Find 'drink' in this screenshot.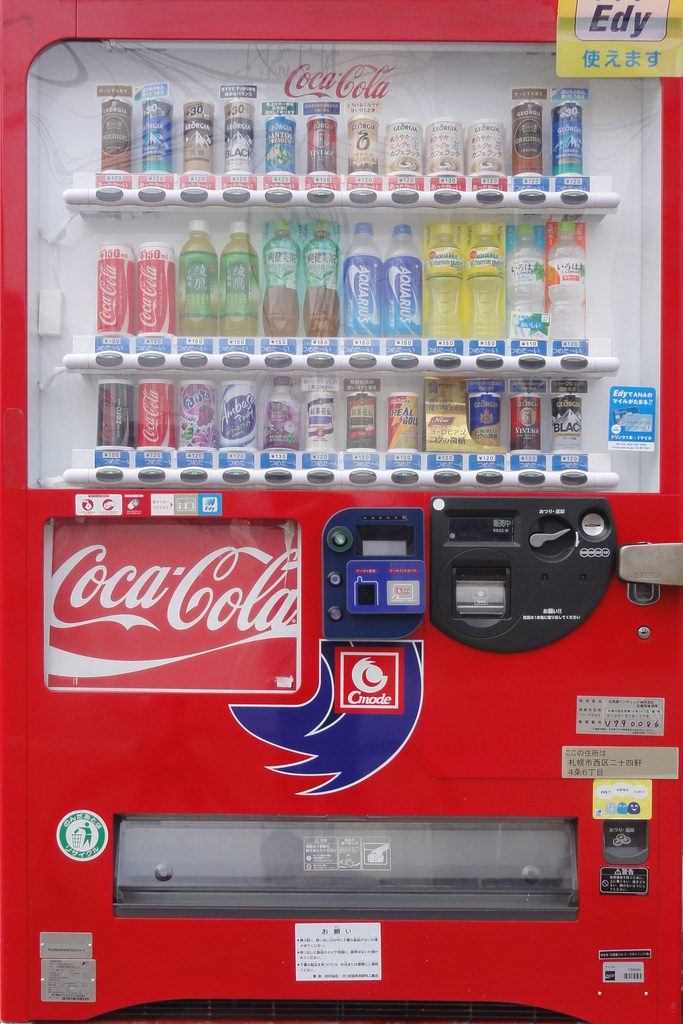
The bounding box for 'drink' is bbox(215, 221, 258, 335).
